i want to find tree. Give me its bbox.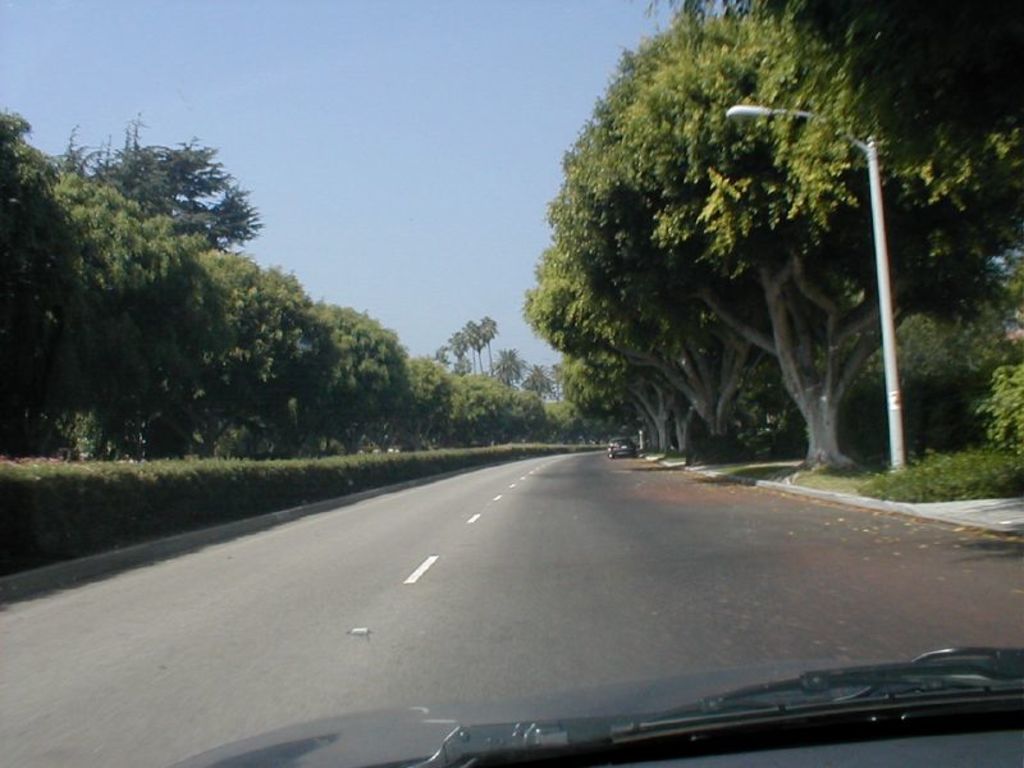
[524,252,678,447].
